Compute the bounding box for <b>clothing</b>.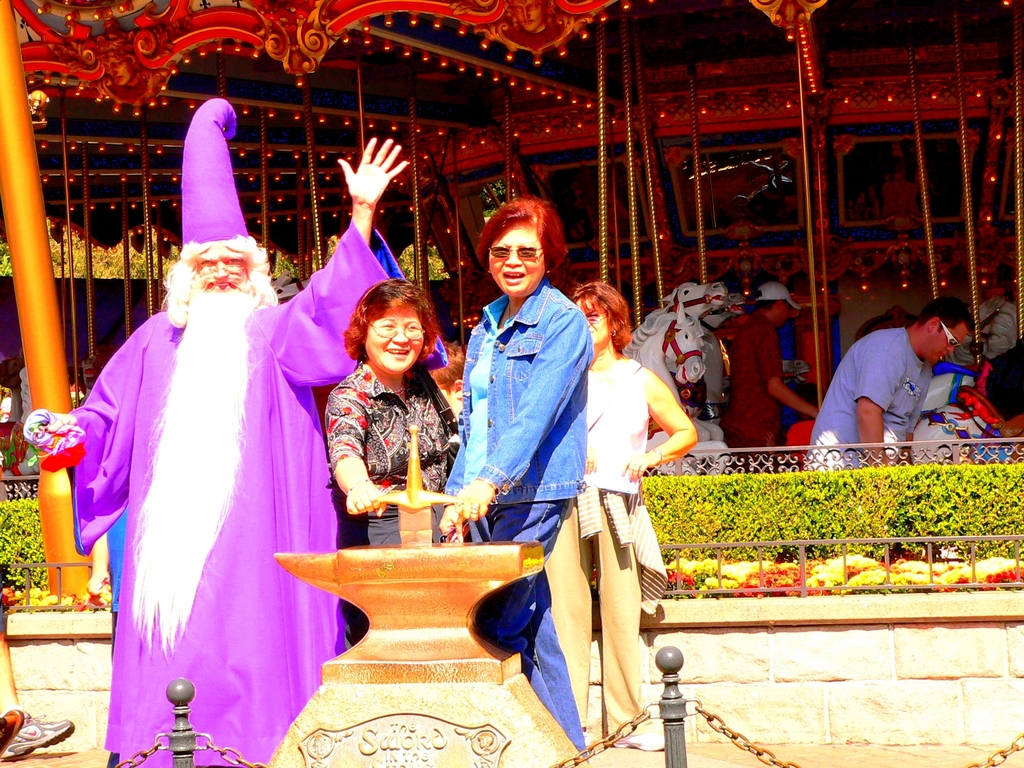
crop(61, 196, 339, 729).
